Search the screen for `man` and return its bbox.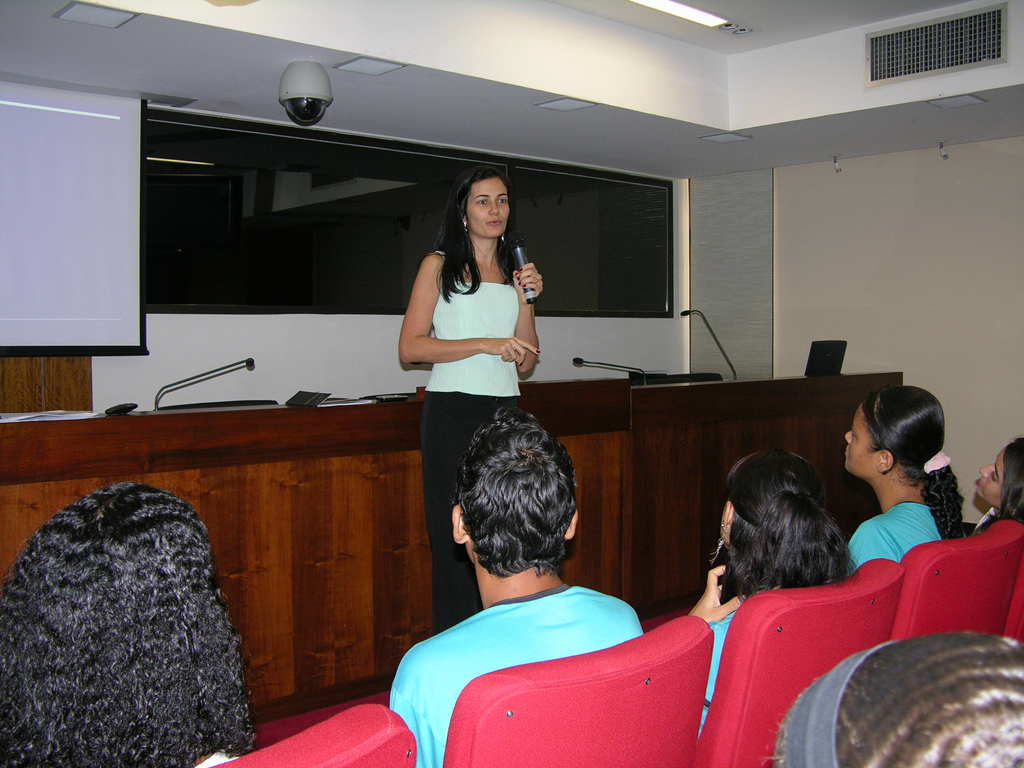
Found: [386,412,653,767].
